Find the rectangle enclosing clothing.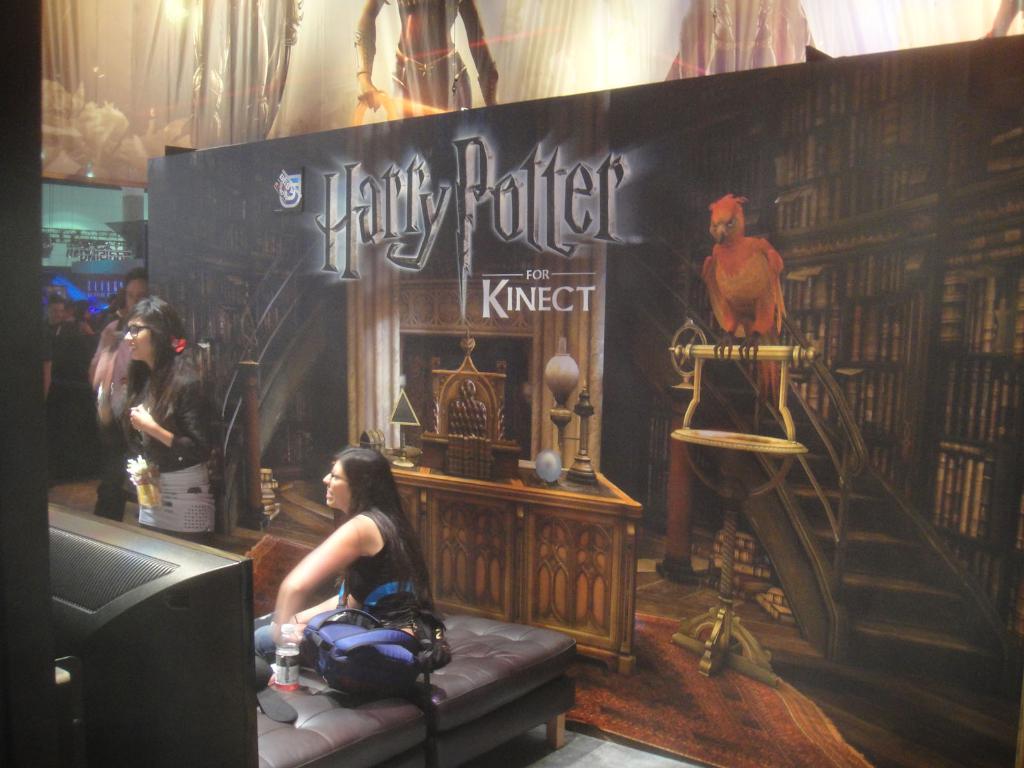
[left=259, top=492, right=444, bottom=692].
